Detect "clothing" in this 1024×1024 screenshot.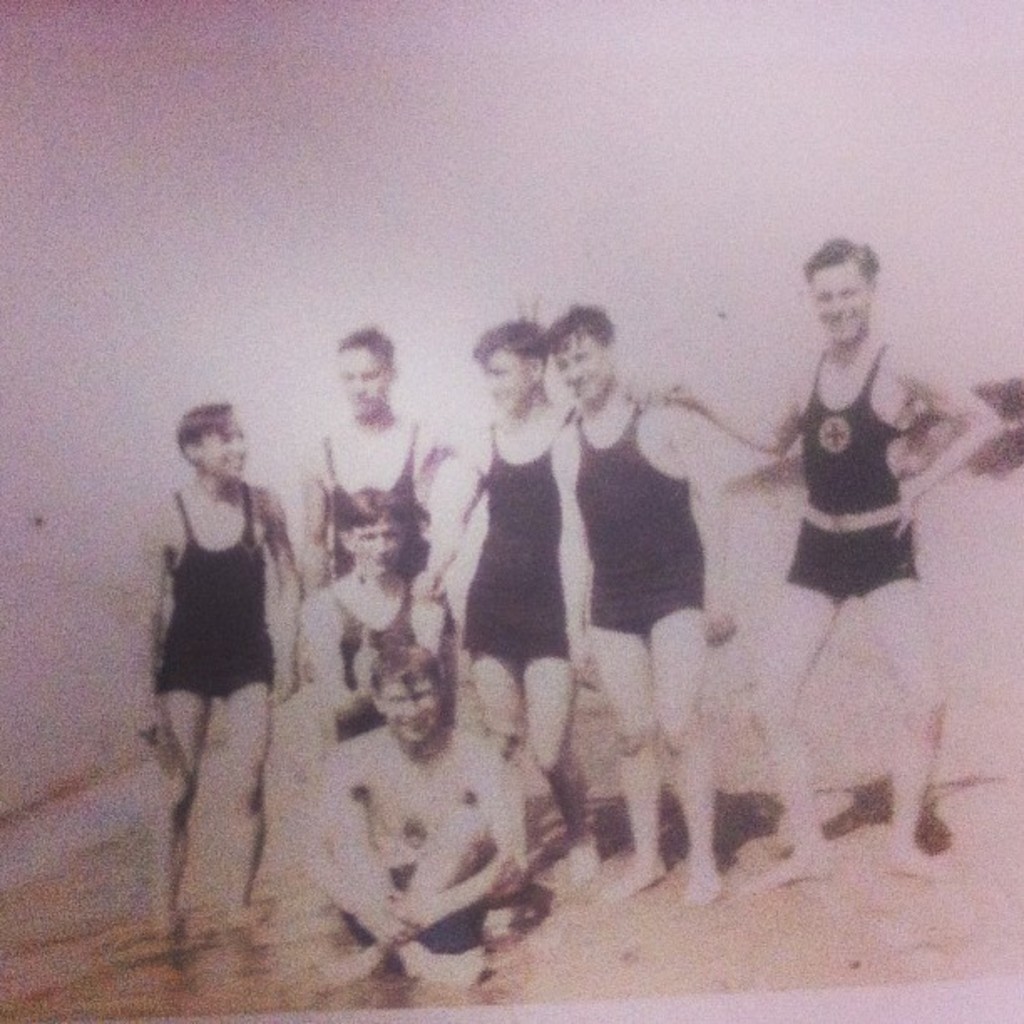
Detection: select_region(468, 437, 571, 666).
